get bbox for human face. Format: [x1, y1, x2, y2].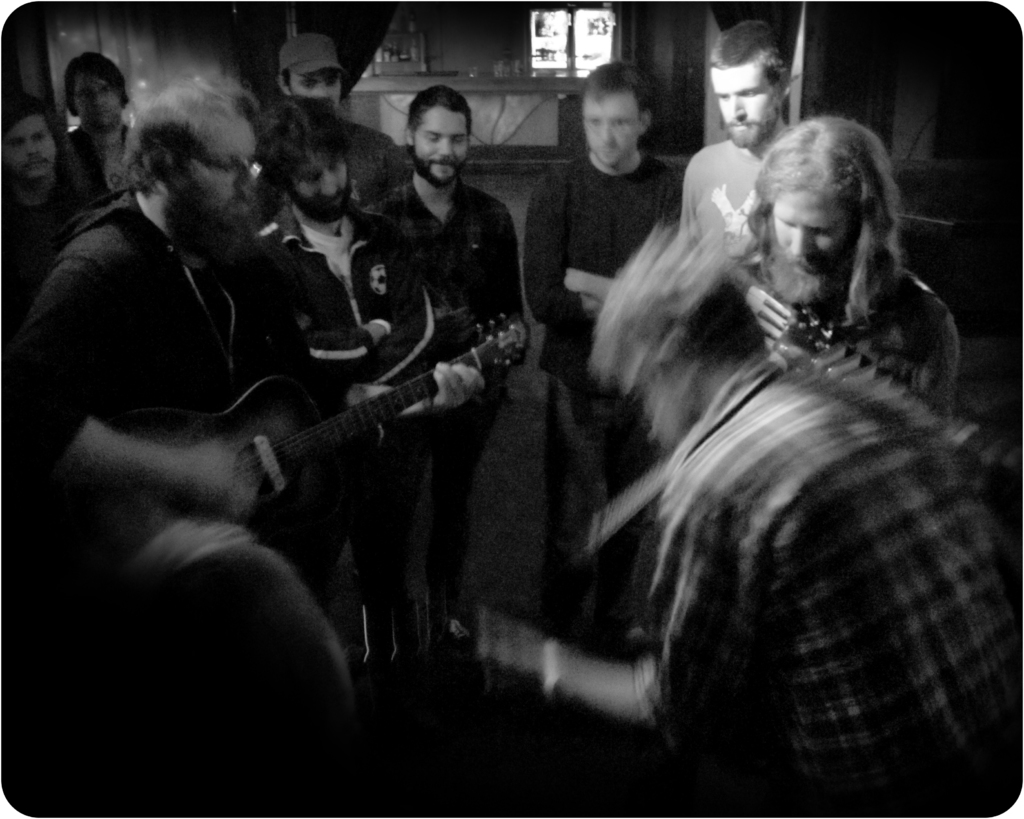
[585, 102, 640, 167].
